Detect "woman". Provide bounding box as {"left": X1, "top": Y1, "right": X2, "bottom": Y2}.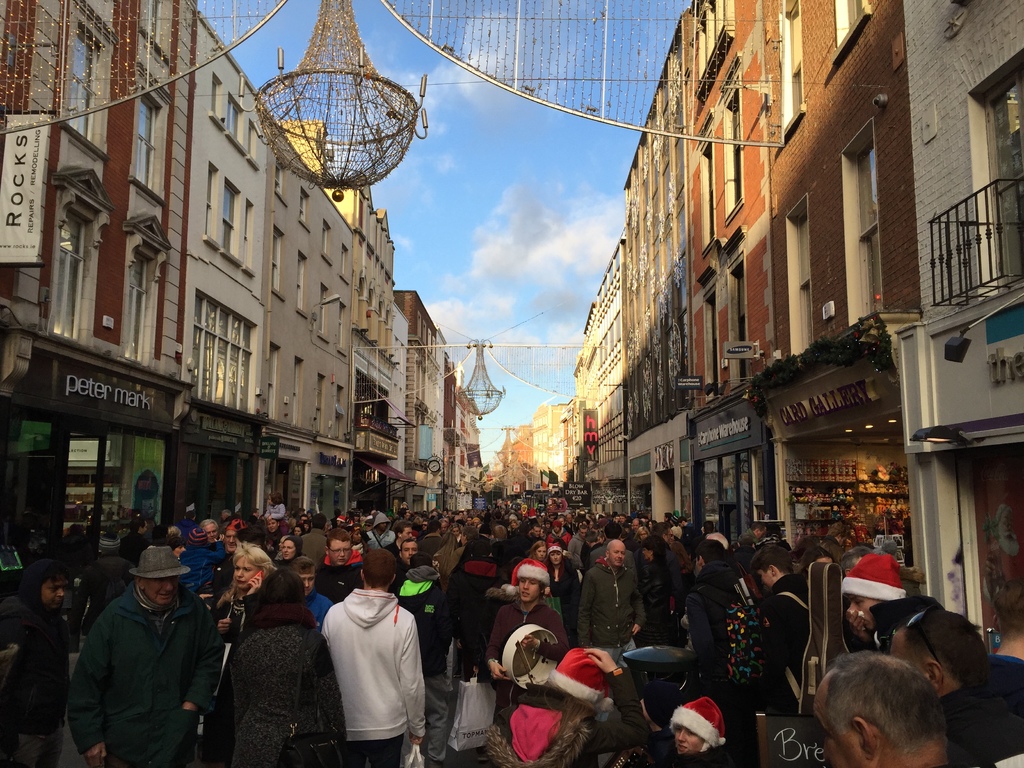
{"left": 207, "top": 528, "right": 277, "bottom": 767}.
